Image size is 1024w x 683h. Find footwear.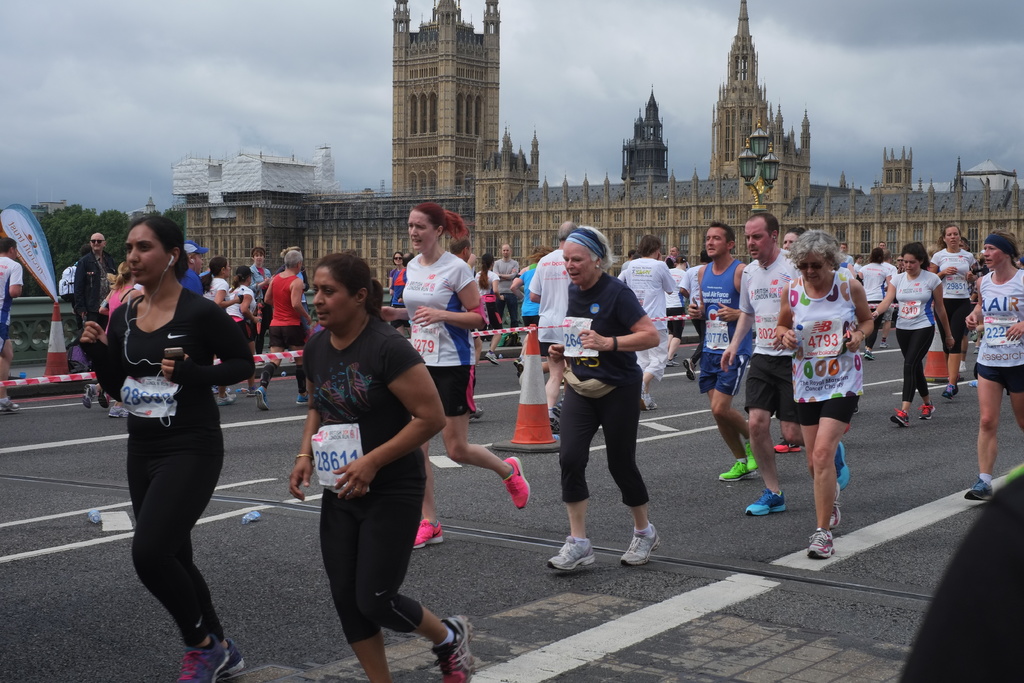
box=[431, 613, 476, 682].
